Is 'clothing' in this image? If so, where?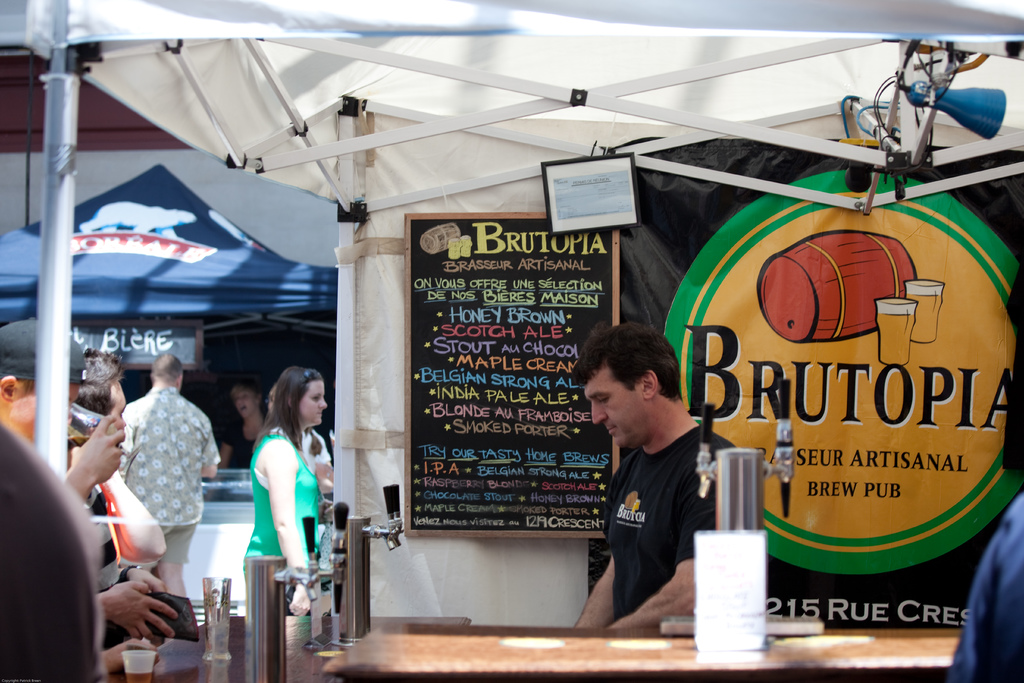
Yes, at (left=601, top=425, right=740, bottom=623).
